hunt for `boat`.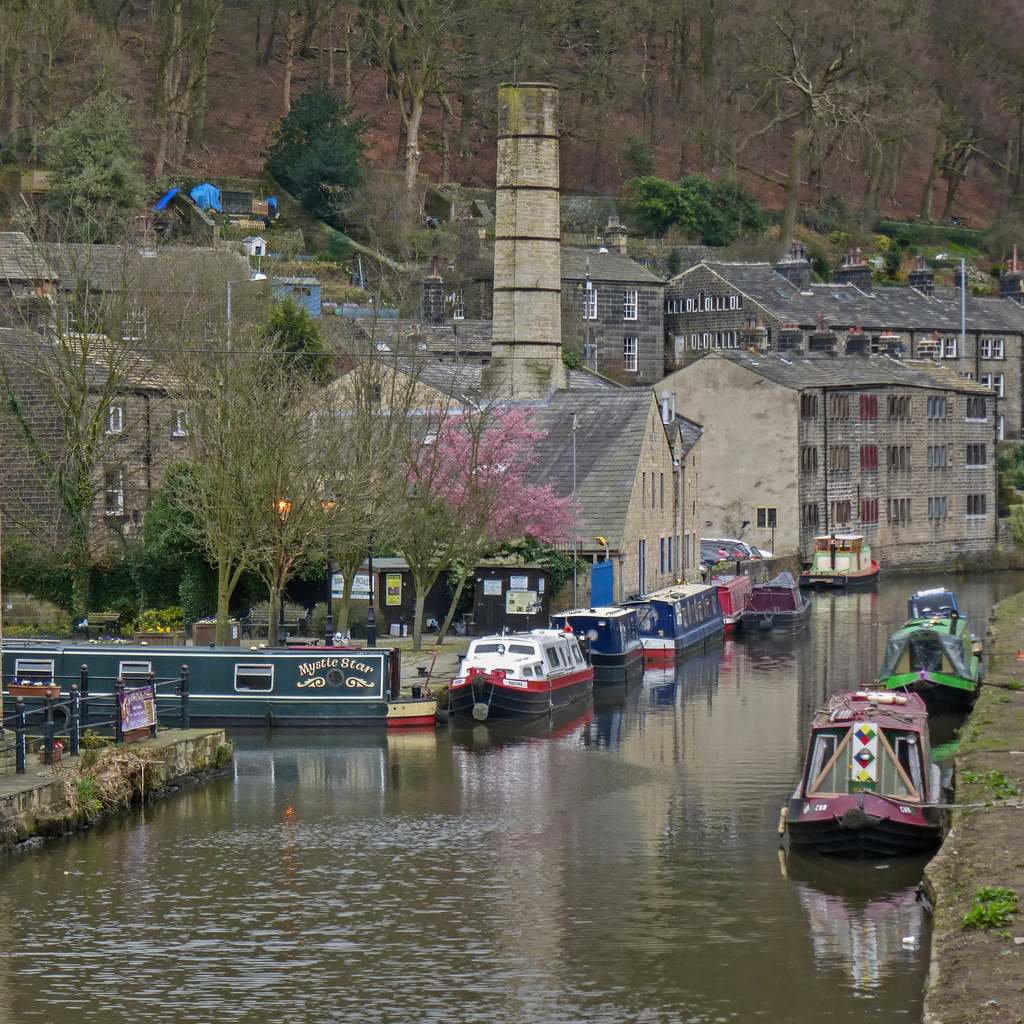
Hunted down at {"left": 804, "top": 532, "right": 883, "bottom": 586}.
